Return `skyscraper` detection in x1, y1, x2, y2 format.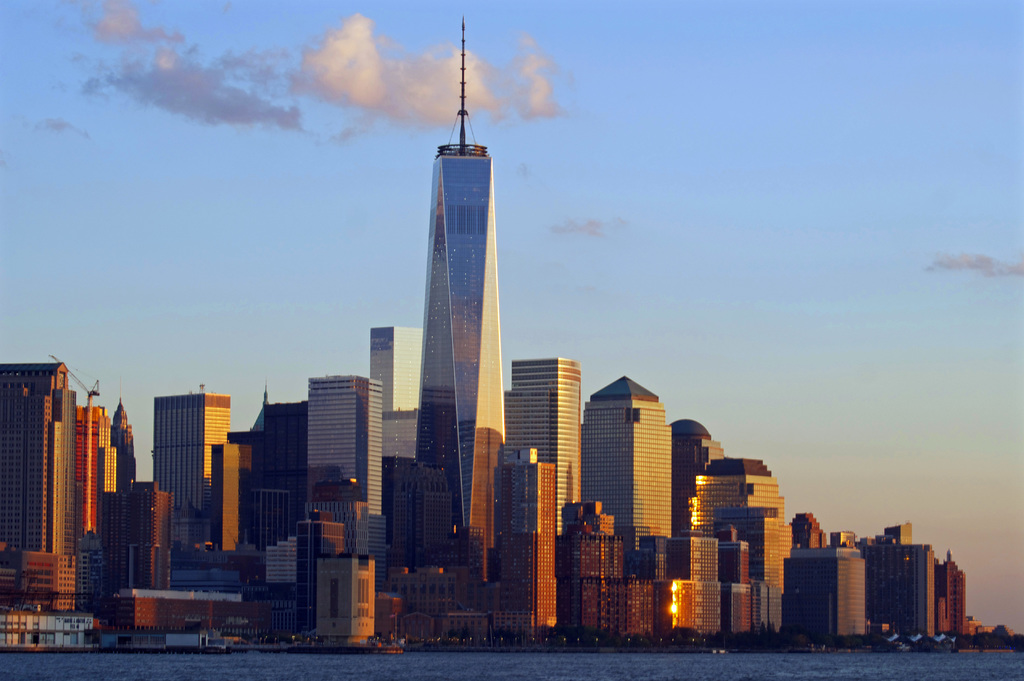
107, 392, 133, 485.
